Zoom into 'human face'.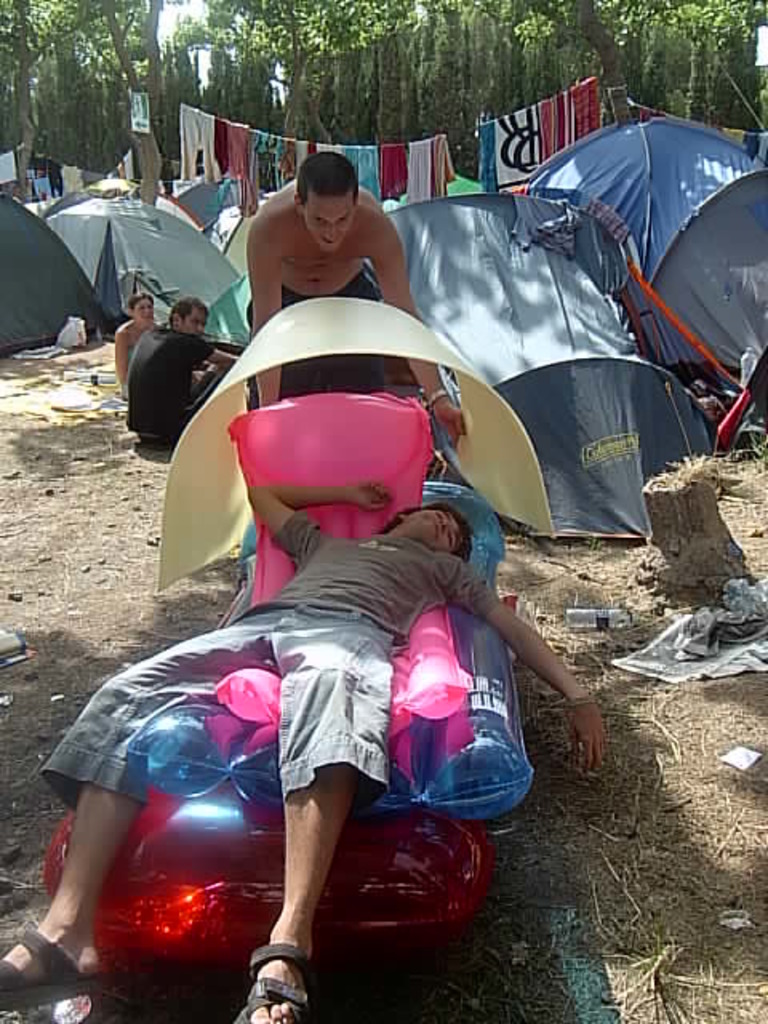
Zoom target: crop(408, 506, 461, 546).
